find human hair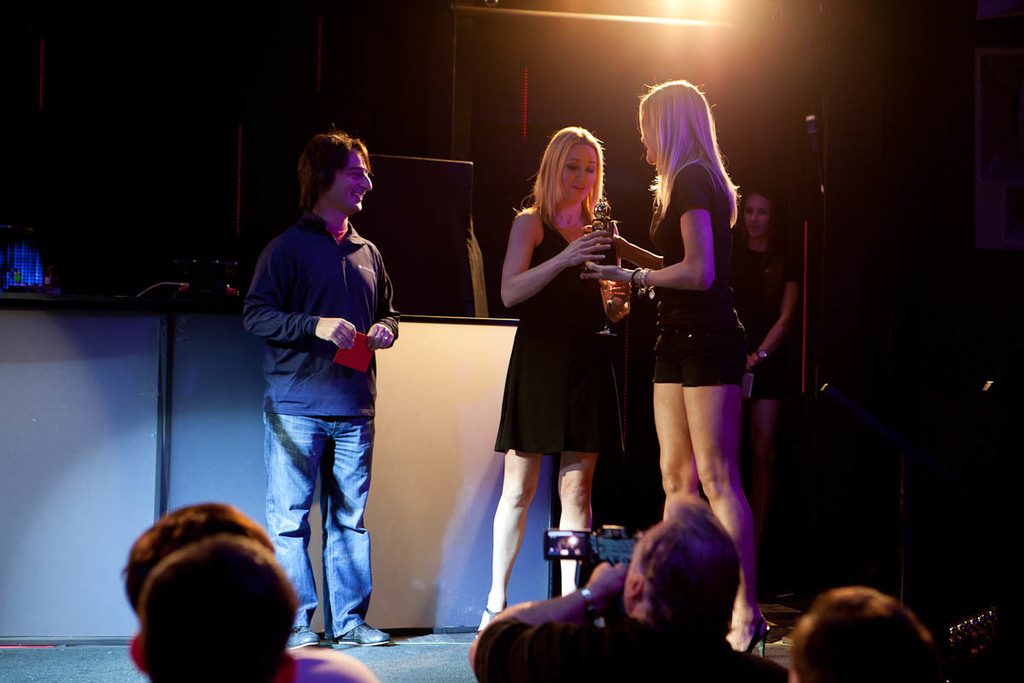
select_region(783, 584, 940, 682)
